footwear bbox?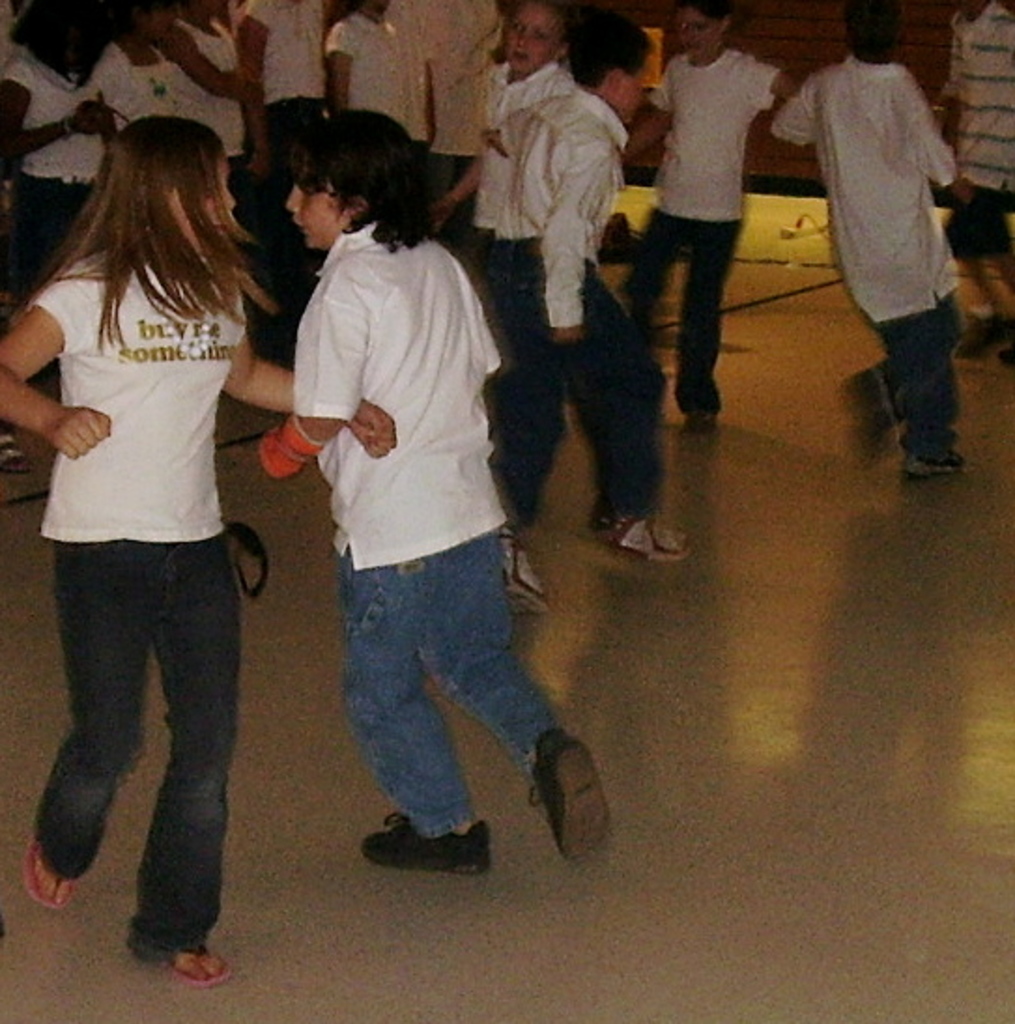
[left=907, top=450, right=966, bottom=476]
